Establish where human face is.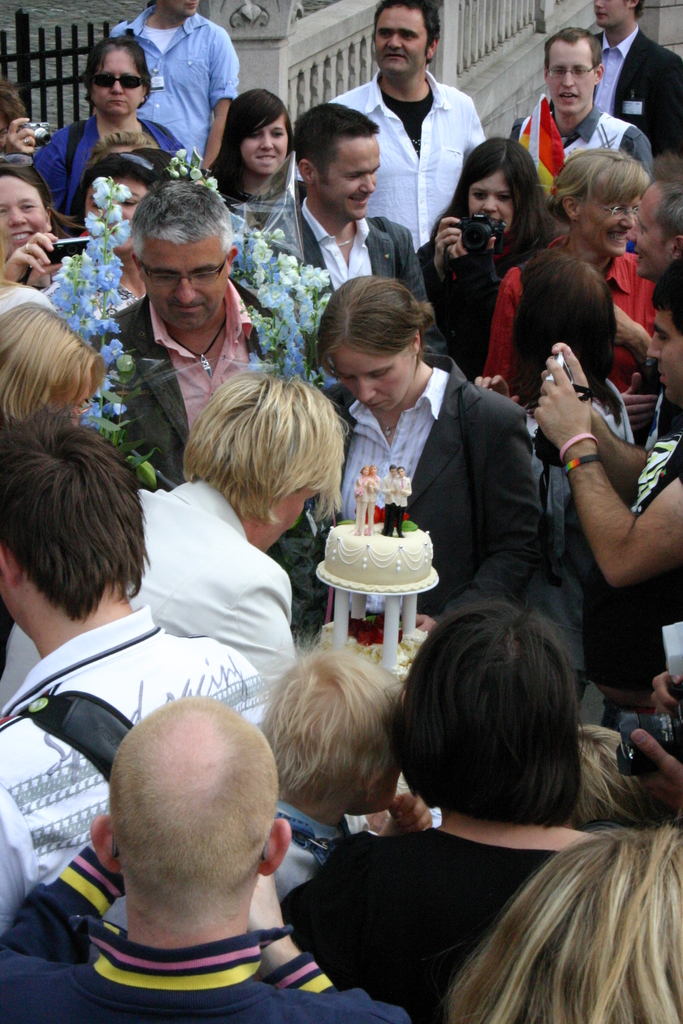
Established at region(86, 45, 146, 124).
